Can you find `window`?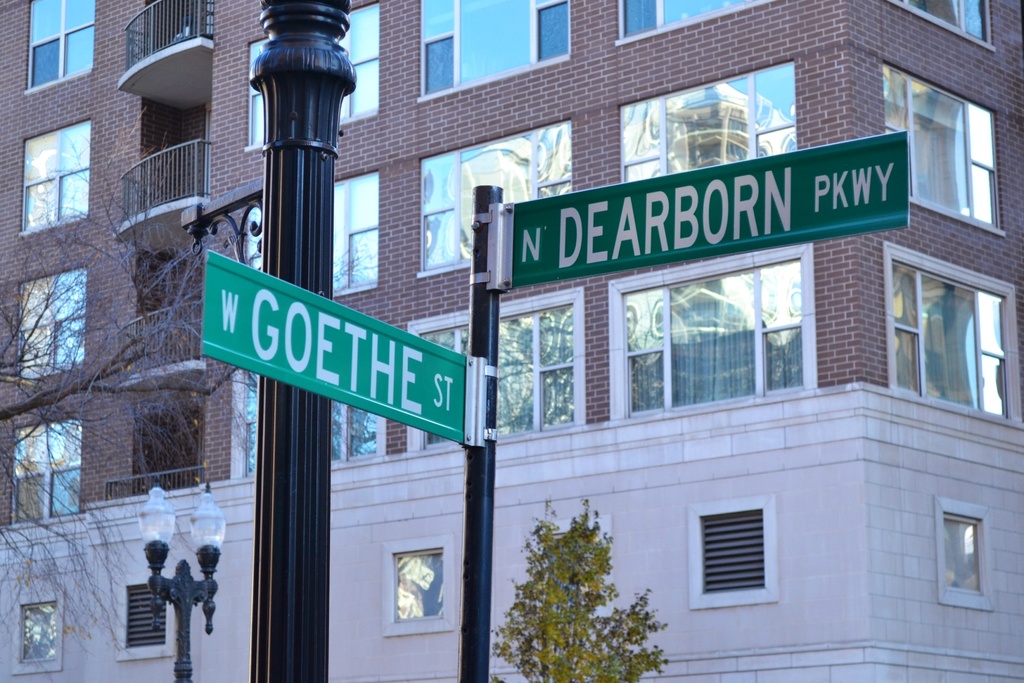
Yes, bounding box: bbox(881, 247, 1023, 429).
